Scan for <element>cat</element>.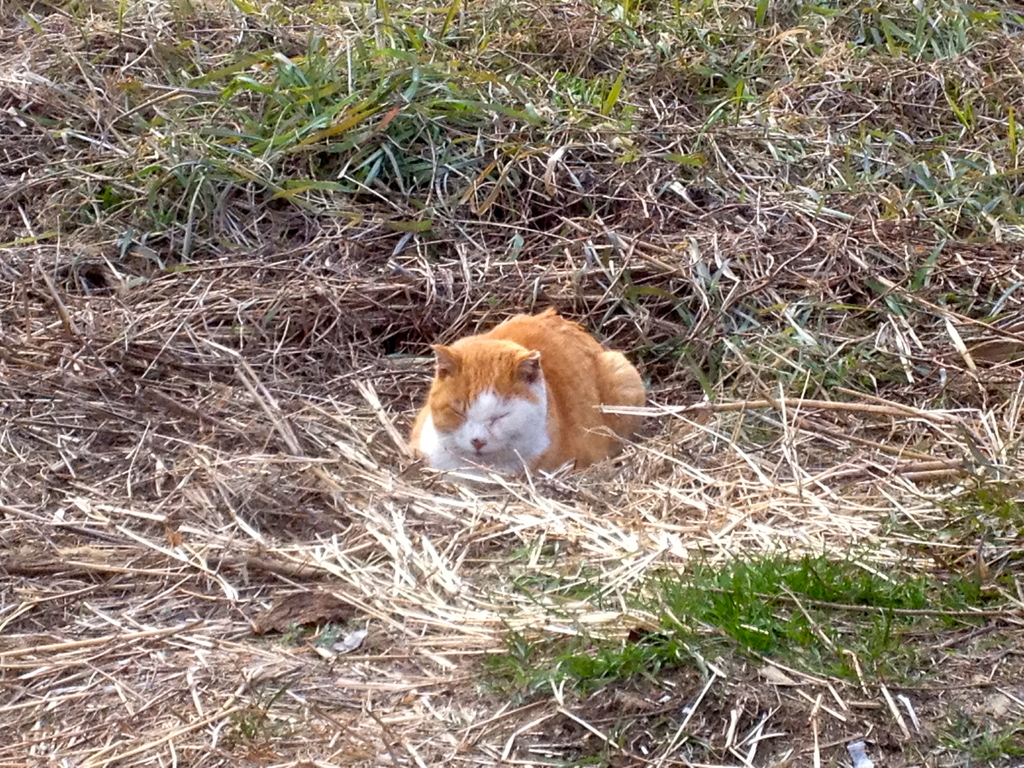
Scan result: {"left": 409, "top": 308, "right": 650, "bottom": 482}.
